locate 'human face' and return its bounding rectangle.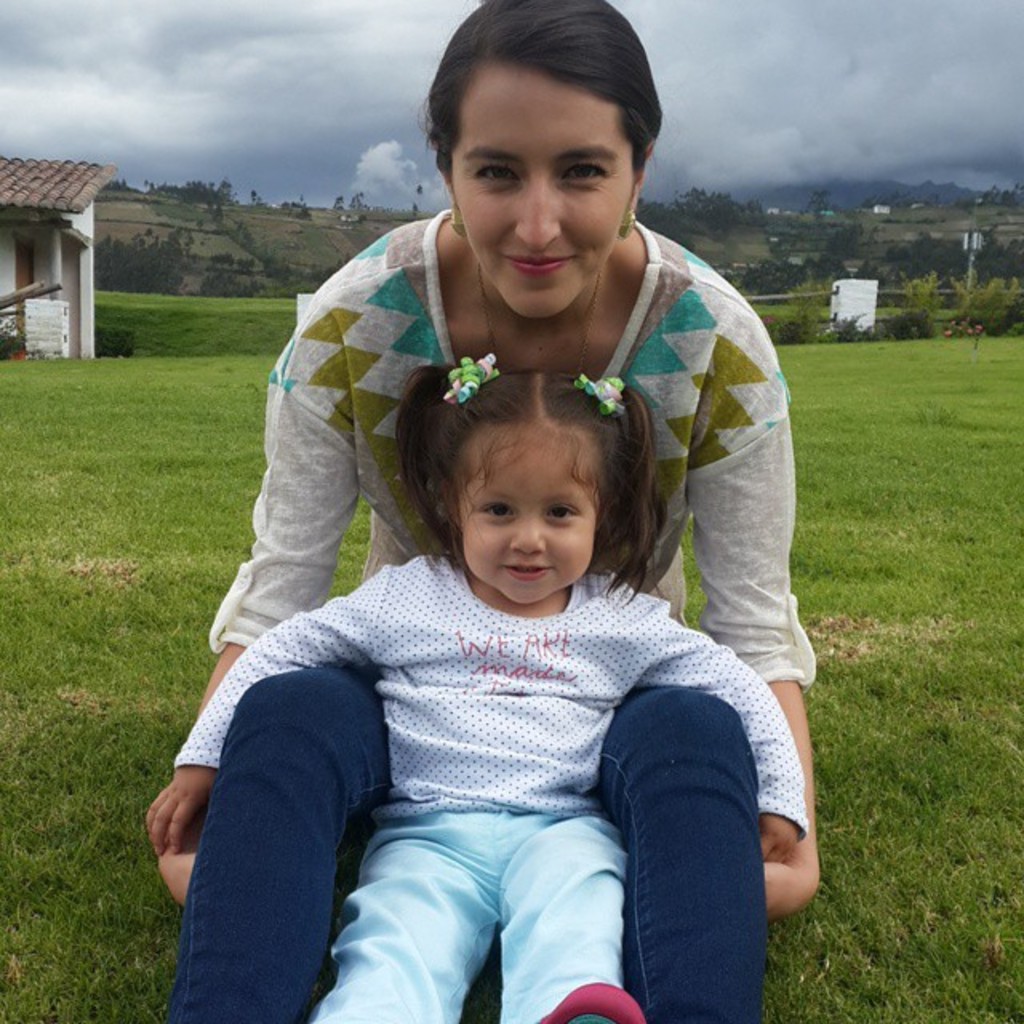
box=[453, 61, 624, 318].
